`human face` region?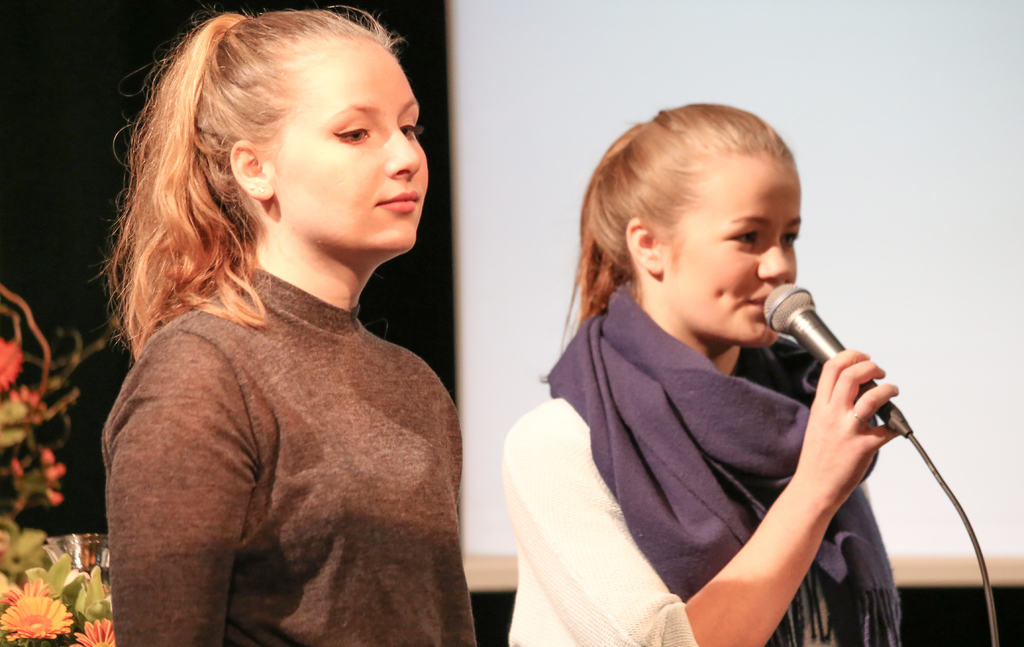
(664,163,801,350)
